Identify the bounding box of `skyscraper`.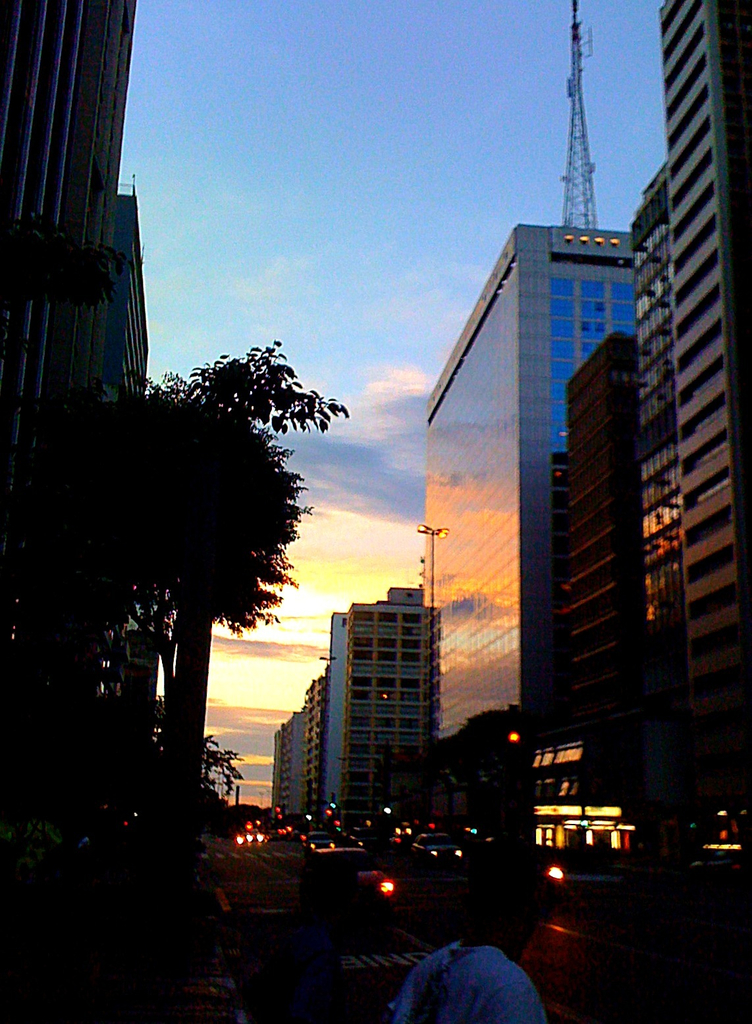
pyautogui.locateOnScreen(652, 0, 751, 697).
